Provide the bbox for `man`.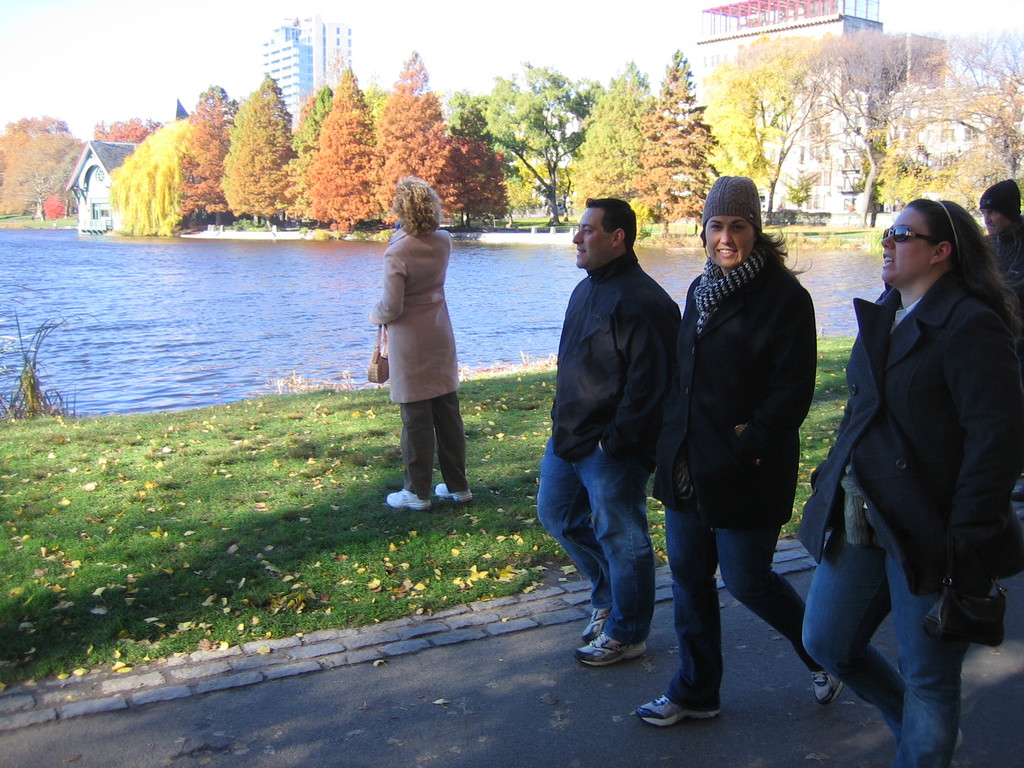
bbox=[538, 186, 698, 685].
